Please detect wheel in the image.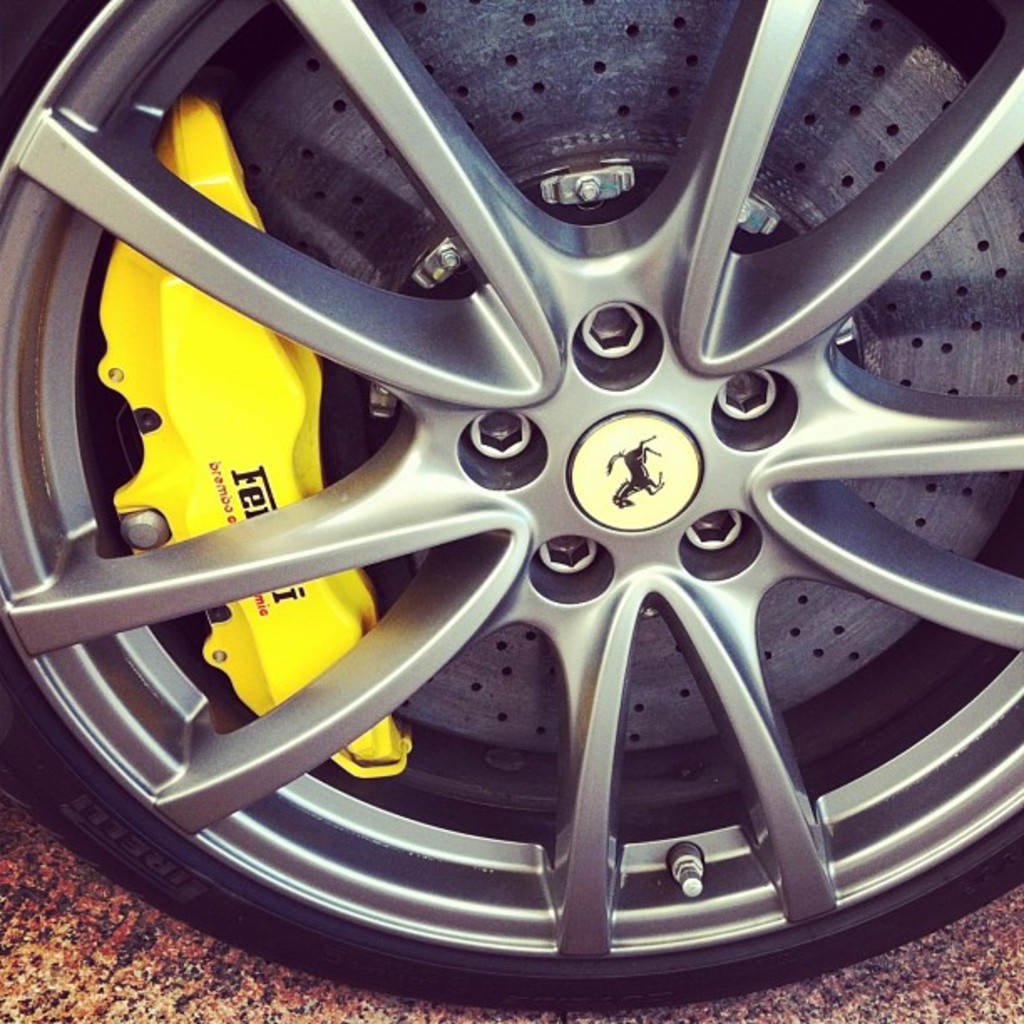
Rect(0, 0, 1022, 1014).
